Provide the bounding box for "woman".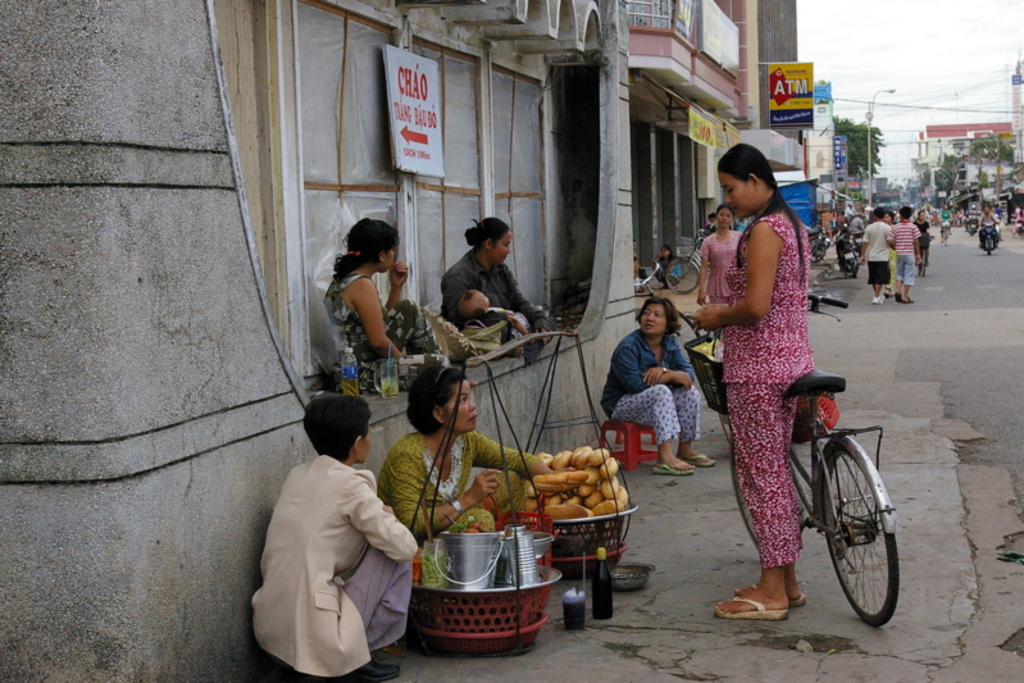
bbox=(595, 300, 715, 475).
